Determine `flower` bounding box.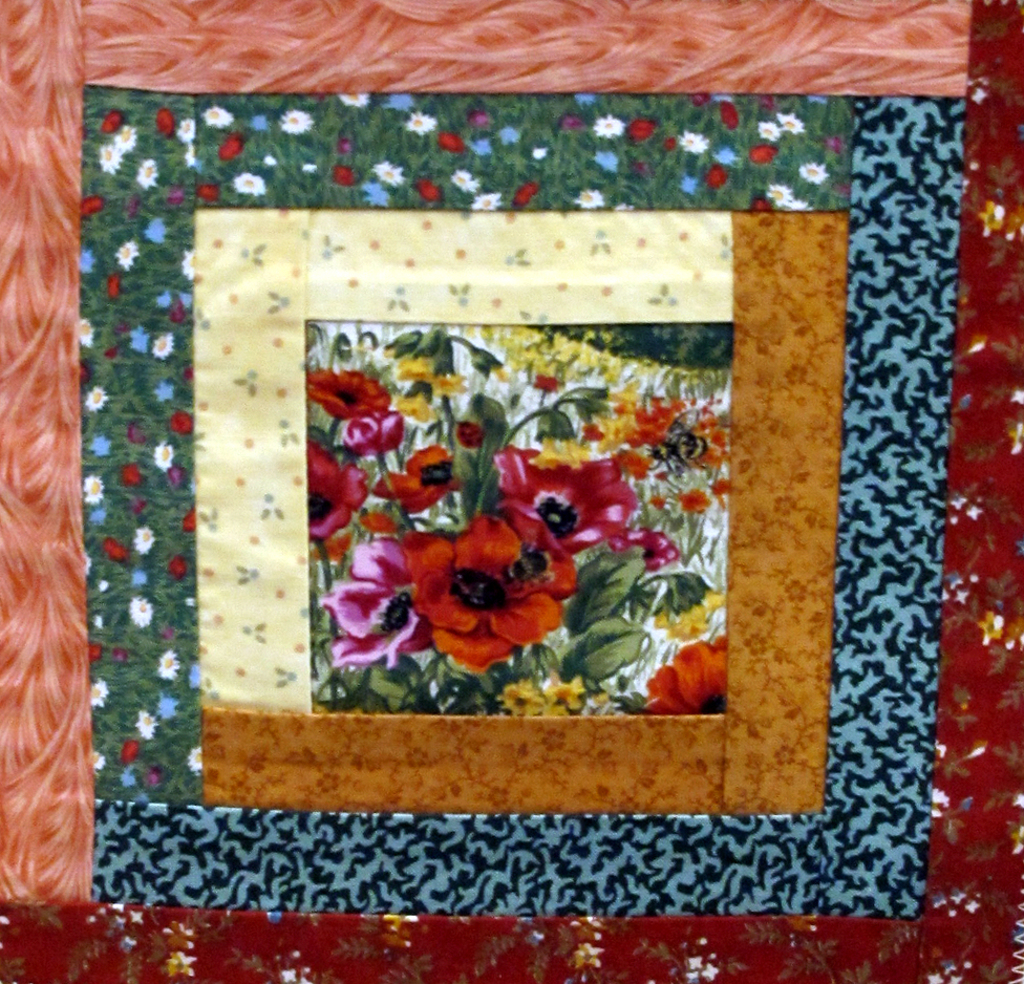
Determined: [left=116, top=242, right=141, bottom=268].
